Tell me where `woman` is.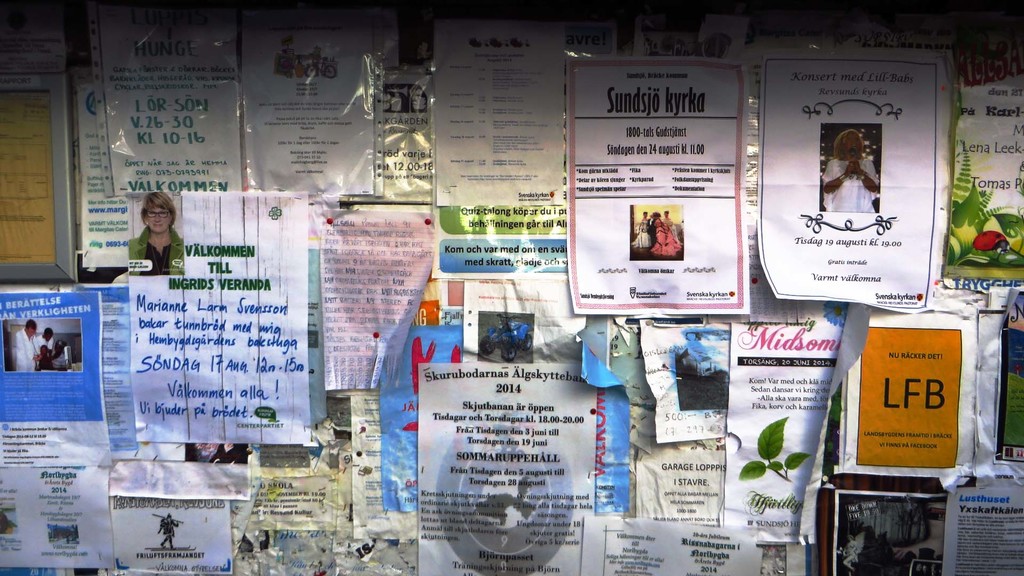
`woman` is at (x1=822, y1=130, x2=879, y2=211).
